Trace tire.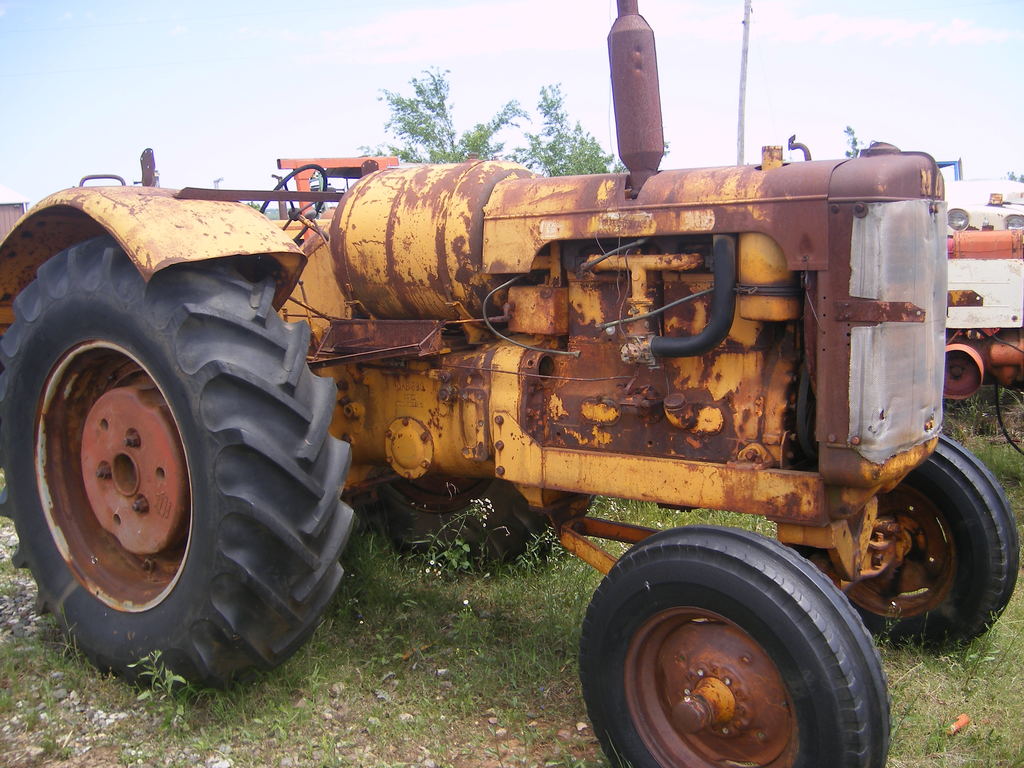
Traced to [x1=0, y1=237, x2=358, y2=690].
